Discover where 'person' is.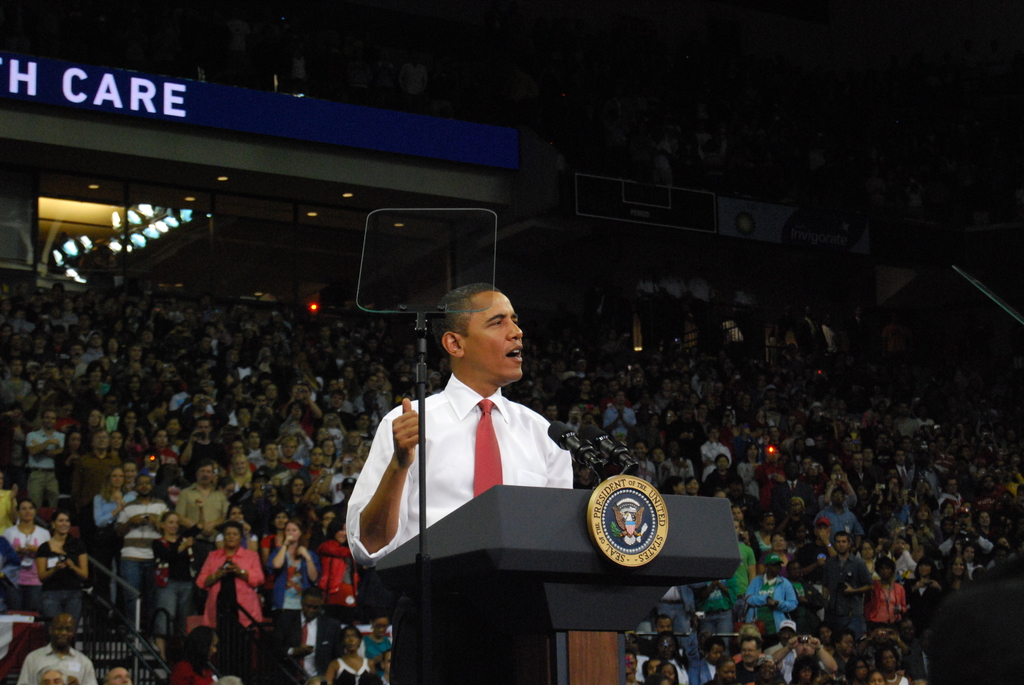
Discovered at (17,608,94,684).
